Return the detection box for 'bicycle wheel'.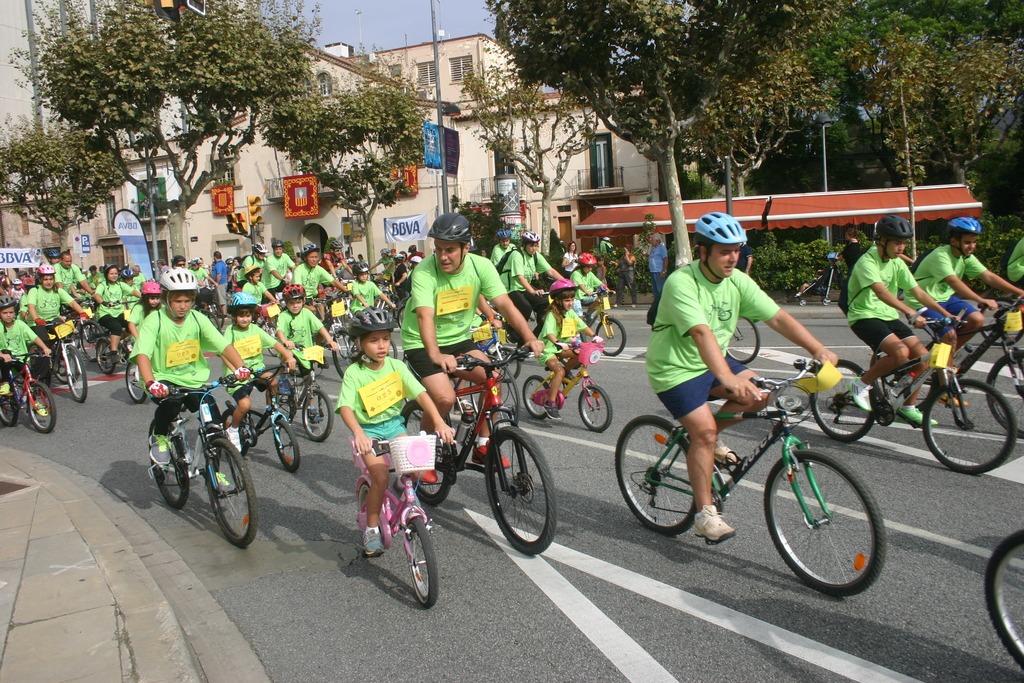
<box>273,420,300,473</box>.
